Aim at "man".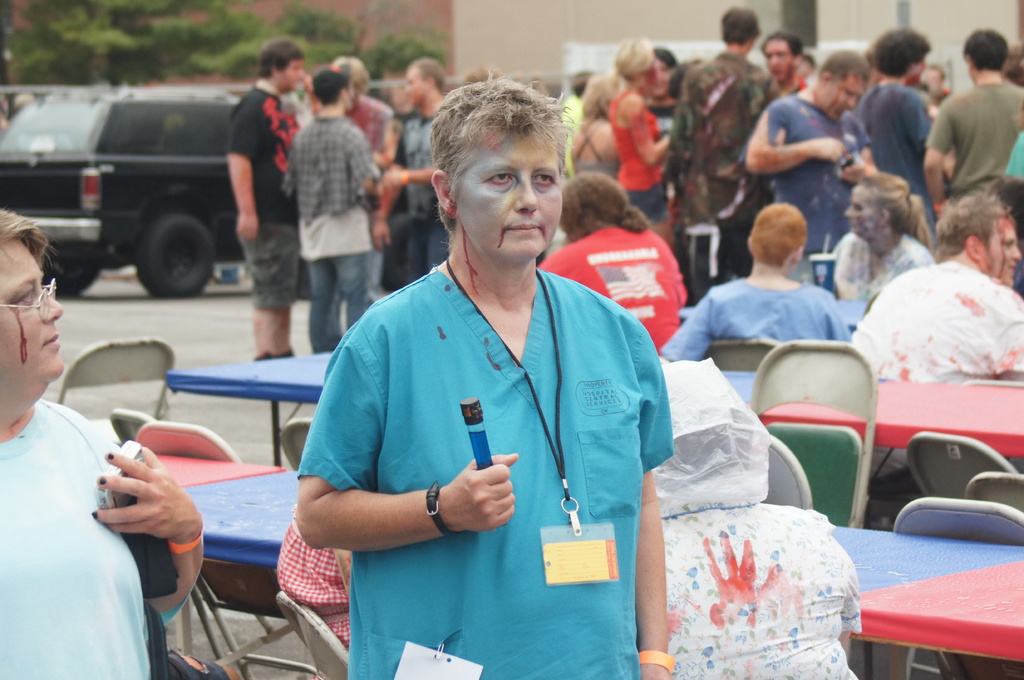
Aimed at <bbox>847, 19, 939, 250</bbox>.
